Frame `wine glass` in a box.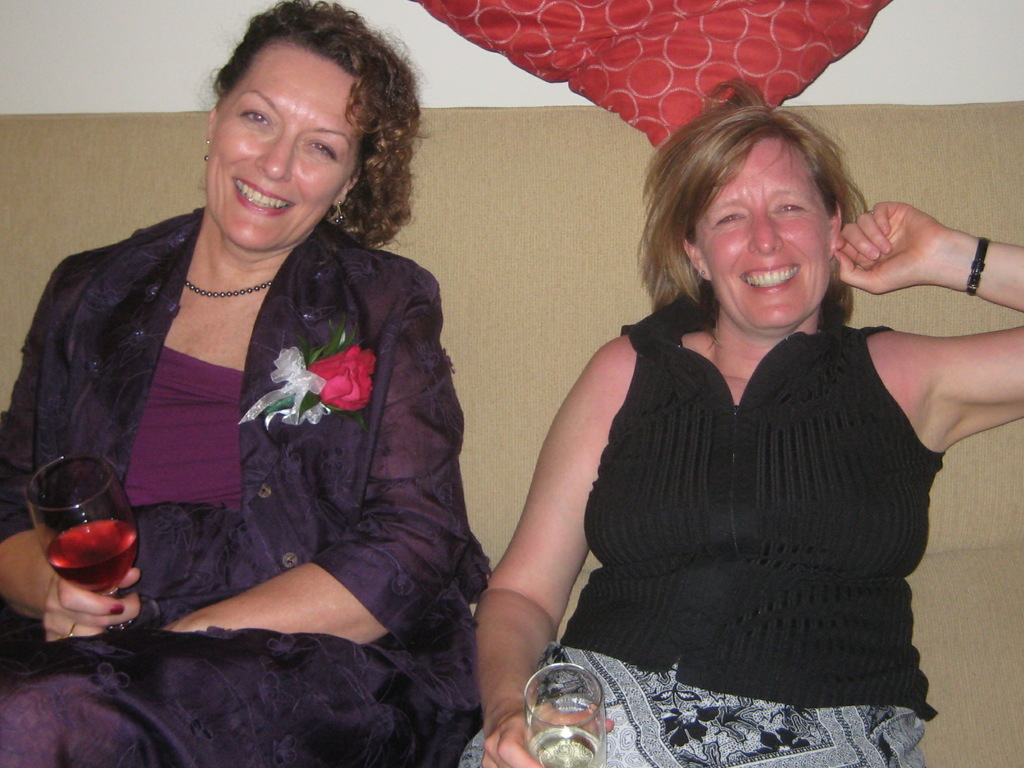
(left=524, top=658, right=606, bottom=767).
